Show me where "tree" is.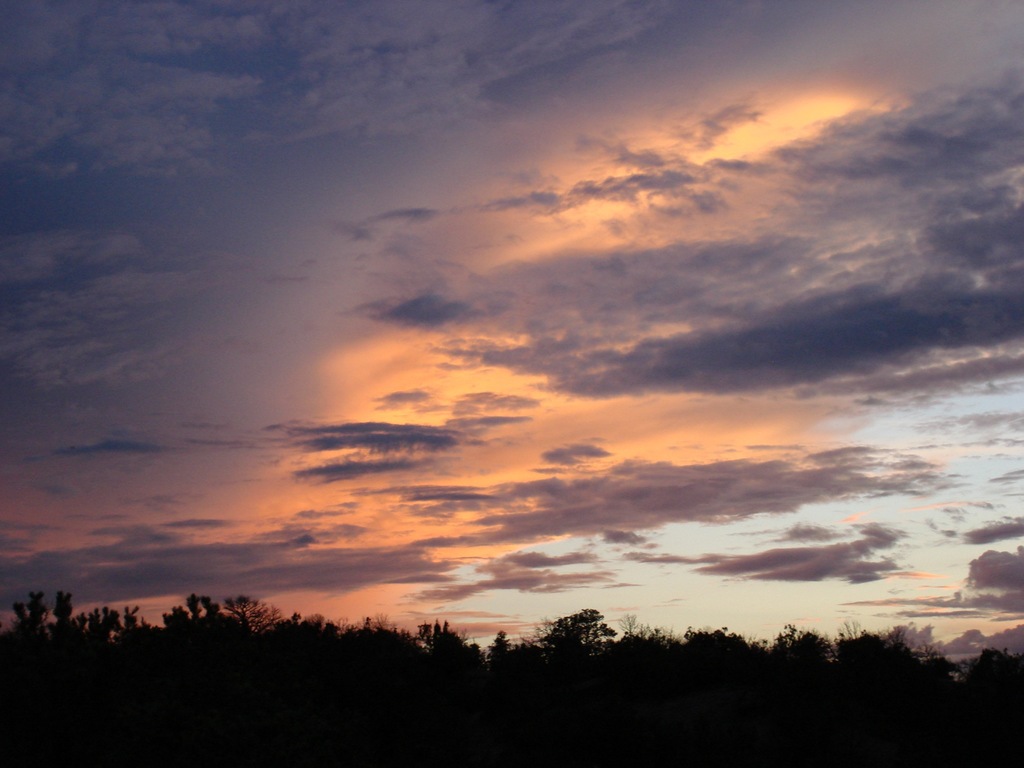
"tree" is at [538,607,614,676].
